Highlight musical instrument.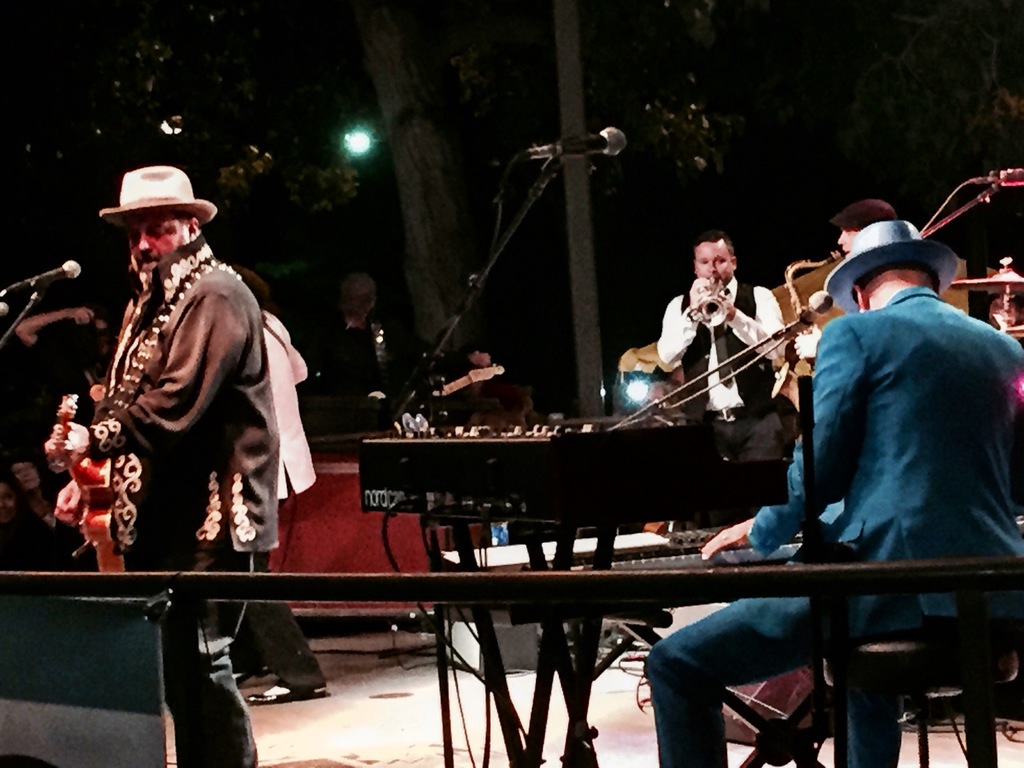
Highlighted region: 365,356,506,428.
